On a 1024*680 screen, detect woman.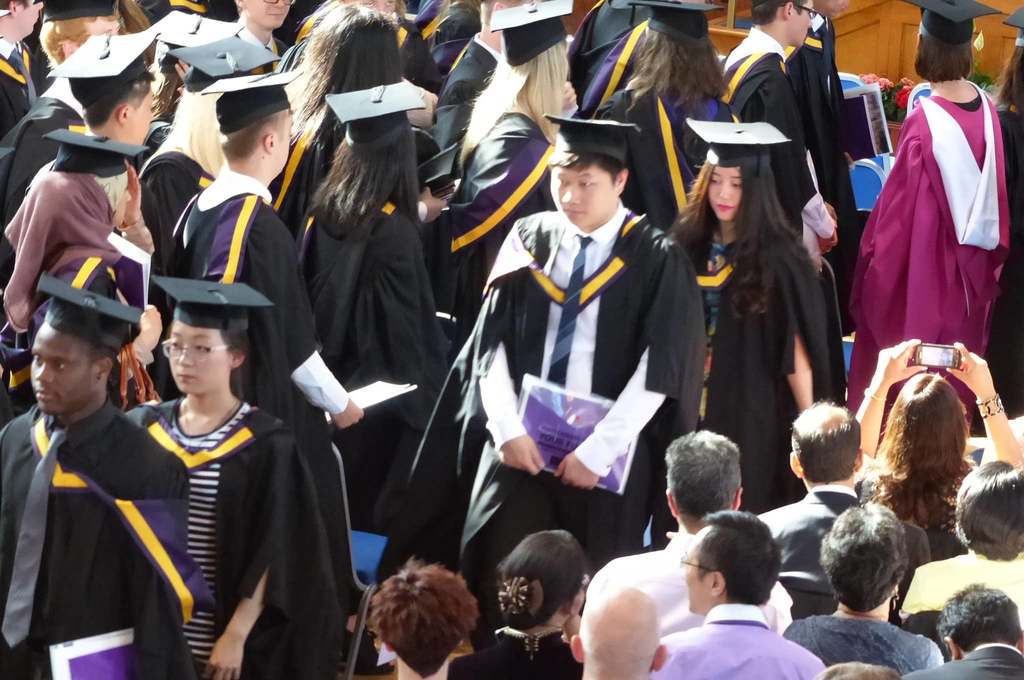
Rect(857, 19, 1008, 427).
